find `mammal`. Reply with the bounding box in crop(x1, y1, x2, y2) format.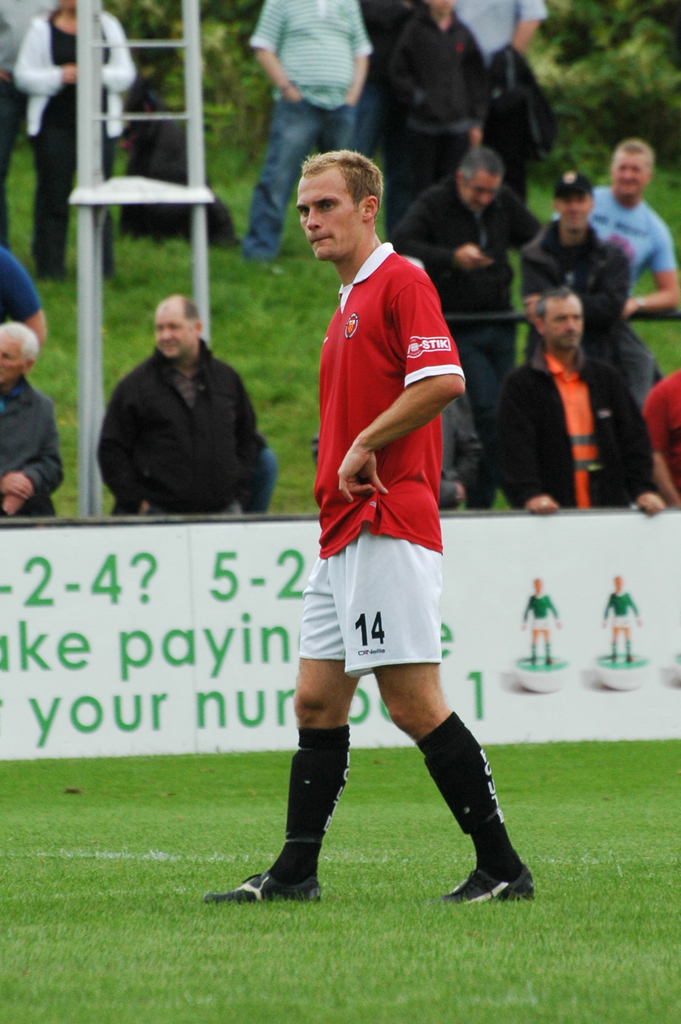
crop(520, 579, 564, 664).
